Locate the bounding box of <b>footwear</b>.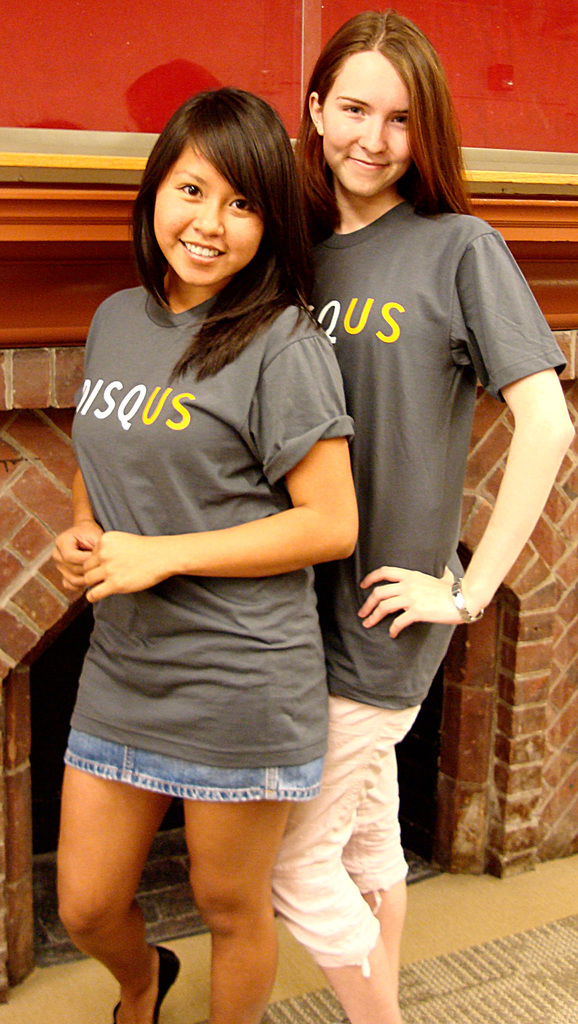
Bounding box: (x1=107, y1=945, x2=184, y2=1023).
